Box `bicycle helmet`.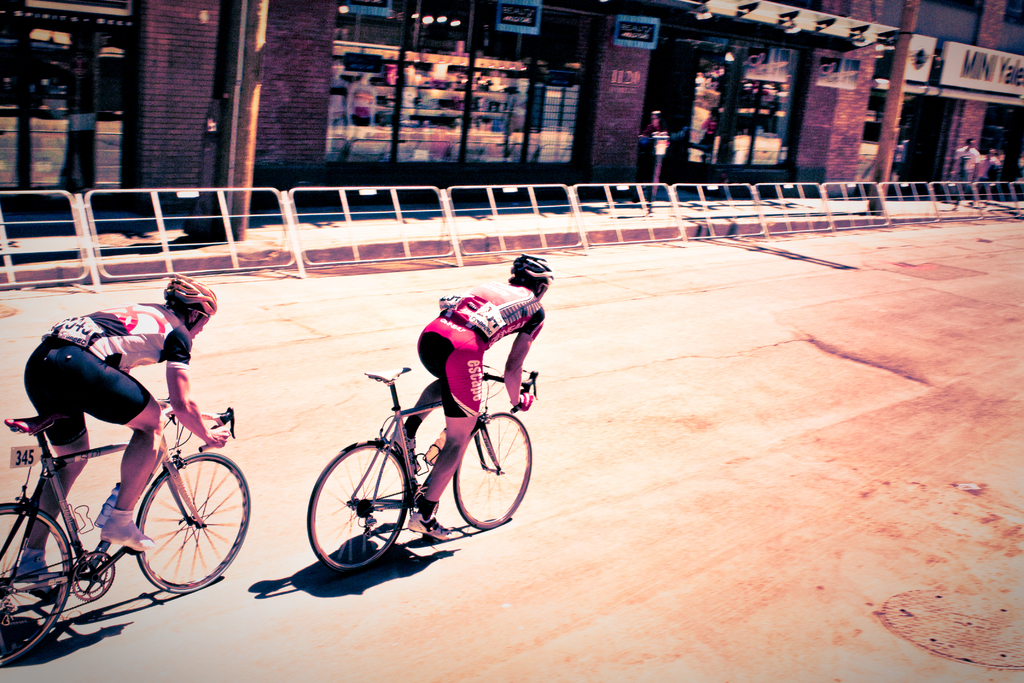
bbox=[514, 255, 554, 297].
